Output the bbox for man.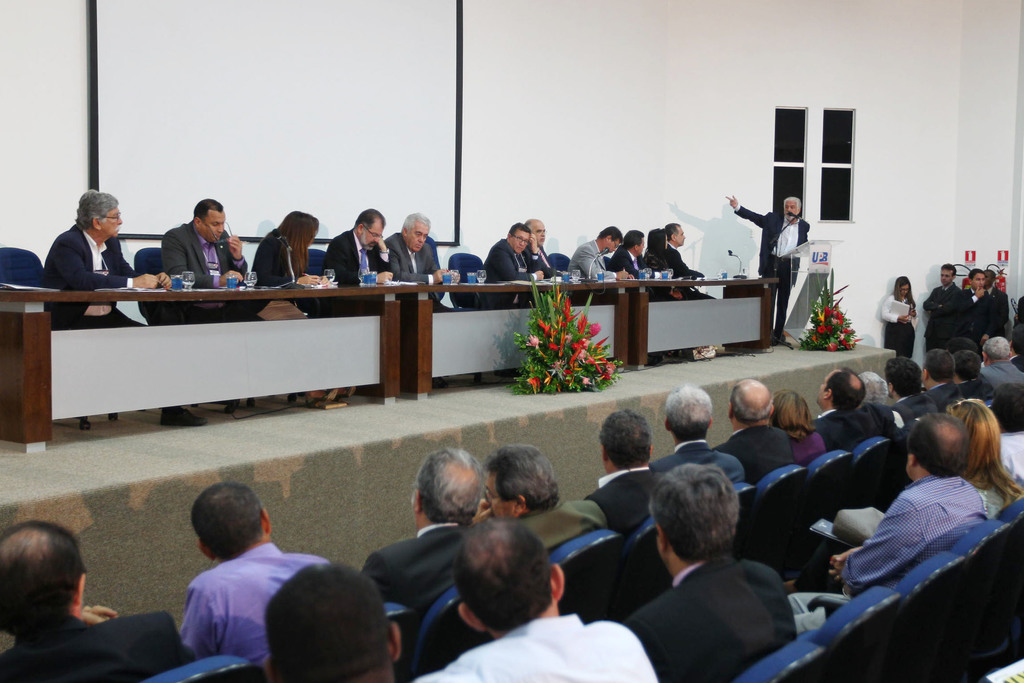
36, 190, 207, 431.
